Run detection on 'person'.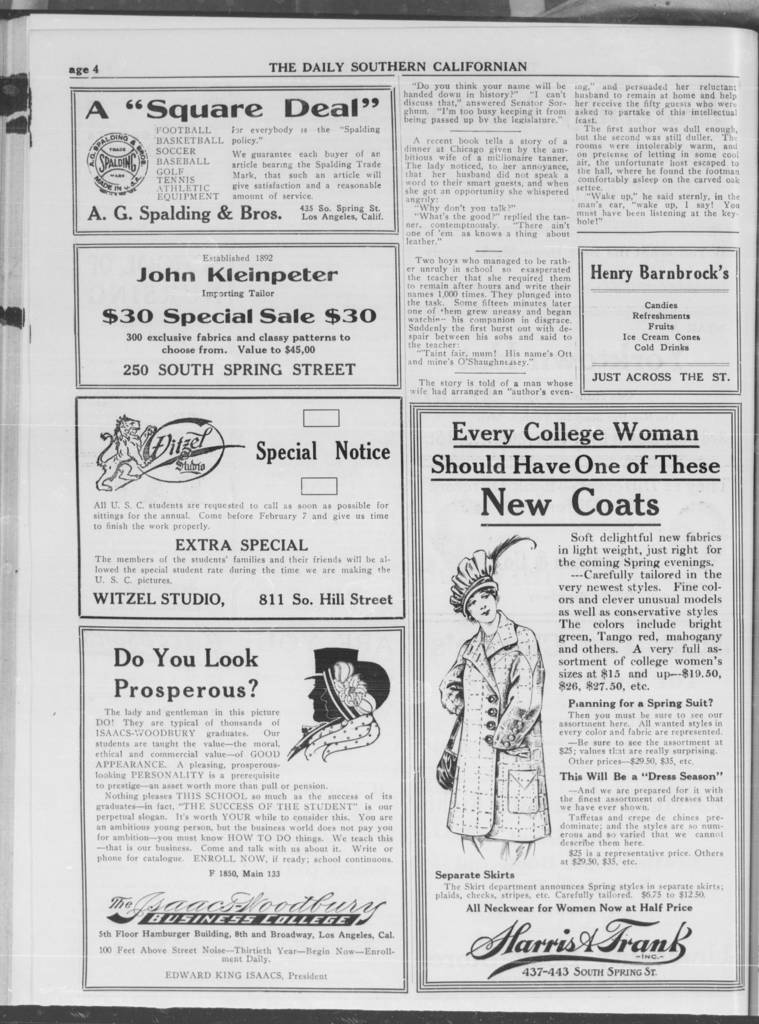
Result: <bbox>438, 548, 552, 861</bbox>.
